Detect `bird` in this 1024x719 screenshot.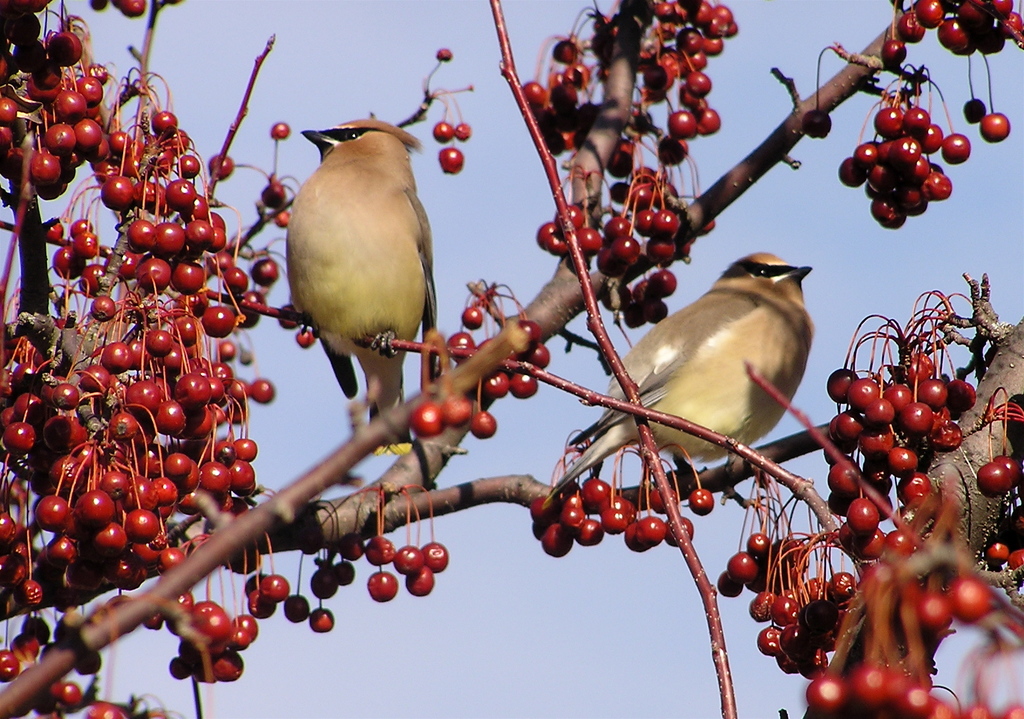
Detection: 268/118/435/397.
